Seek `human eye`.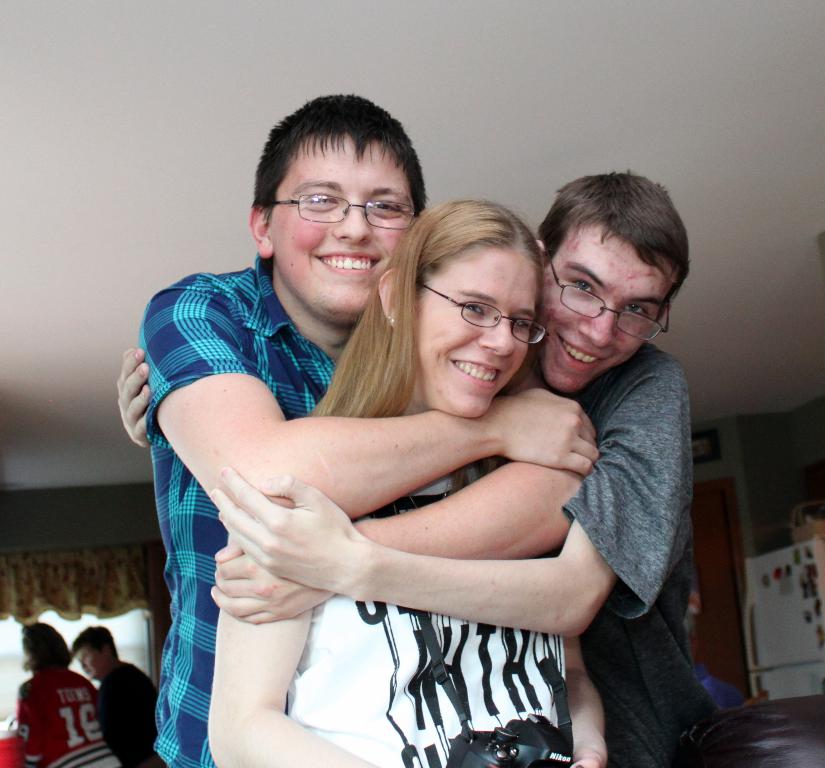
bbox(567, 280, 598, 297).
